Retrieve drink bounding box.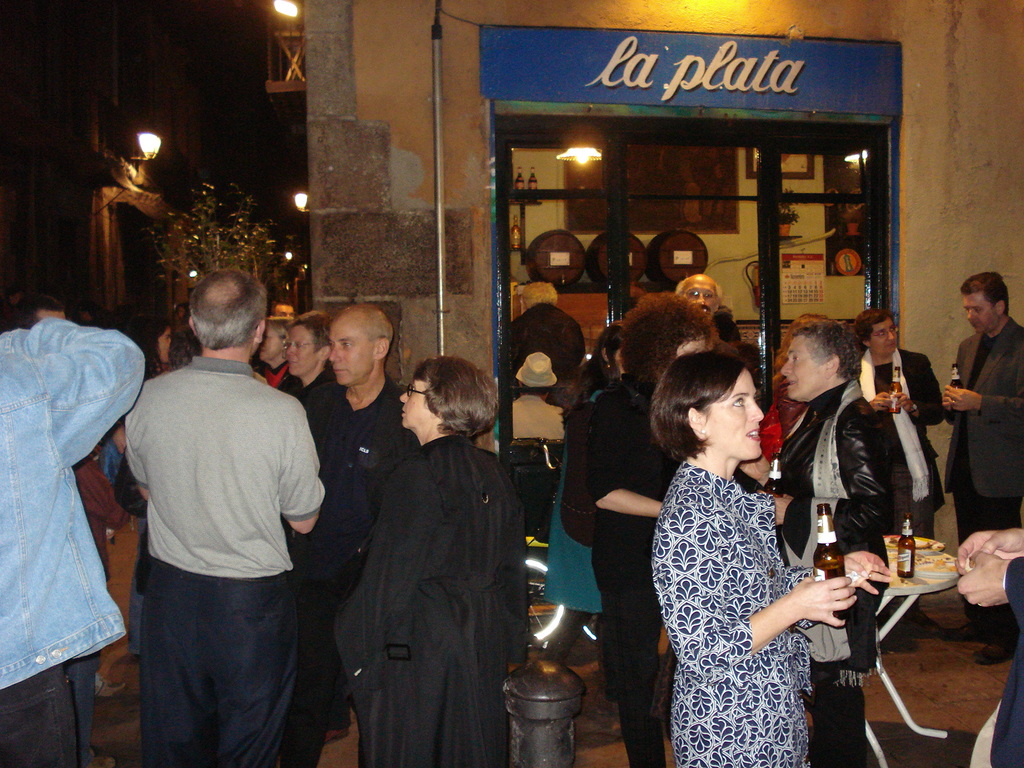
Bounding box: x1=810 y1=565 x2=845 y2=584.
